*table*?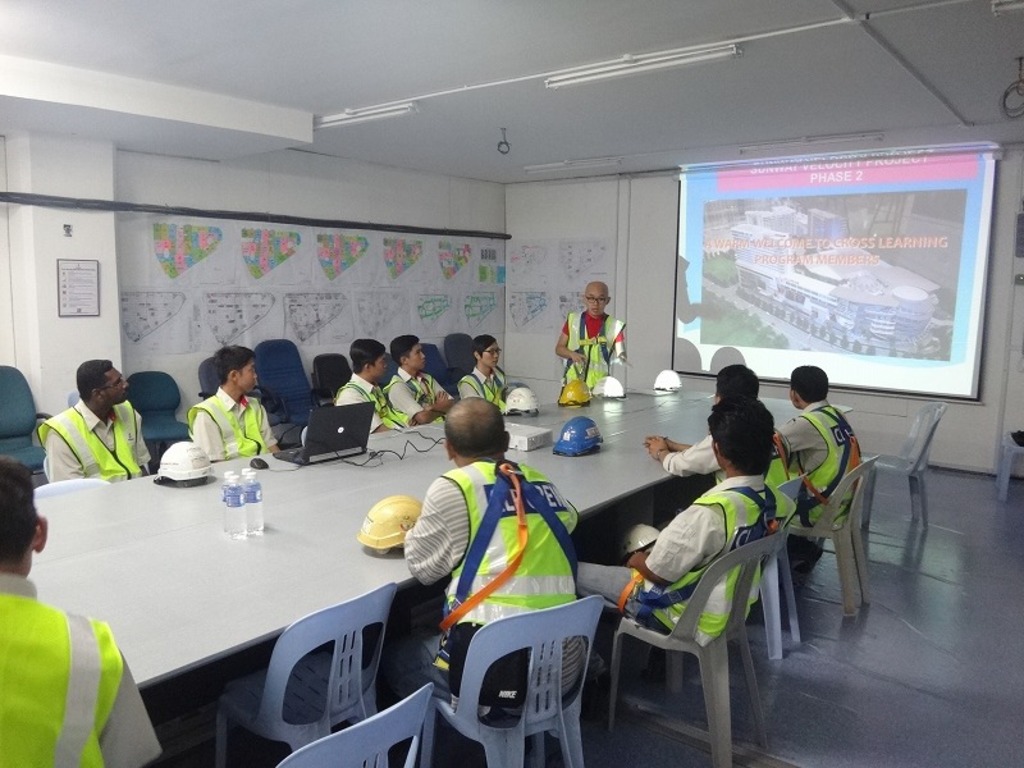
[26, 378, 856, 767]
